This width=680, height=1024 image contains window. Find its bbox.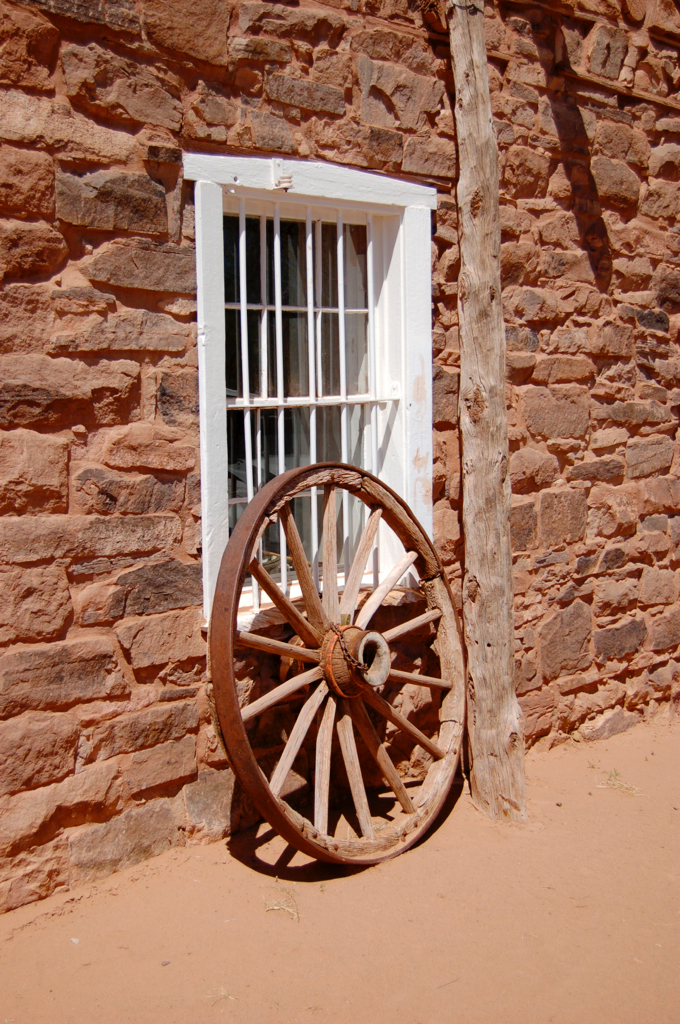
[195, 163, 458, 657].
